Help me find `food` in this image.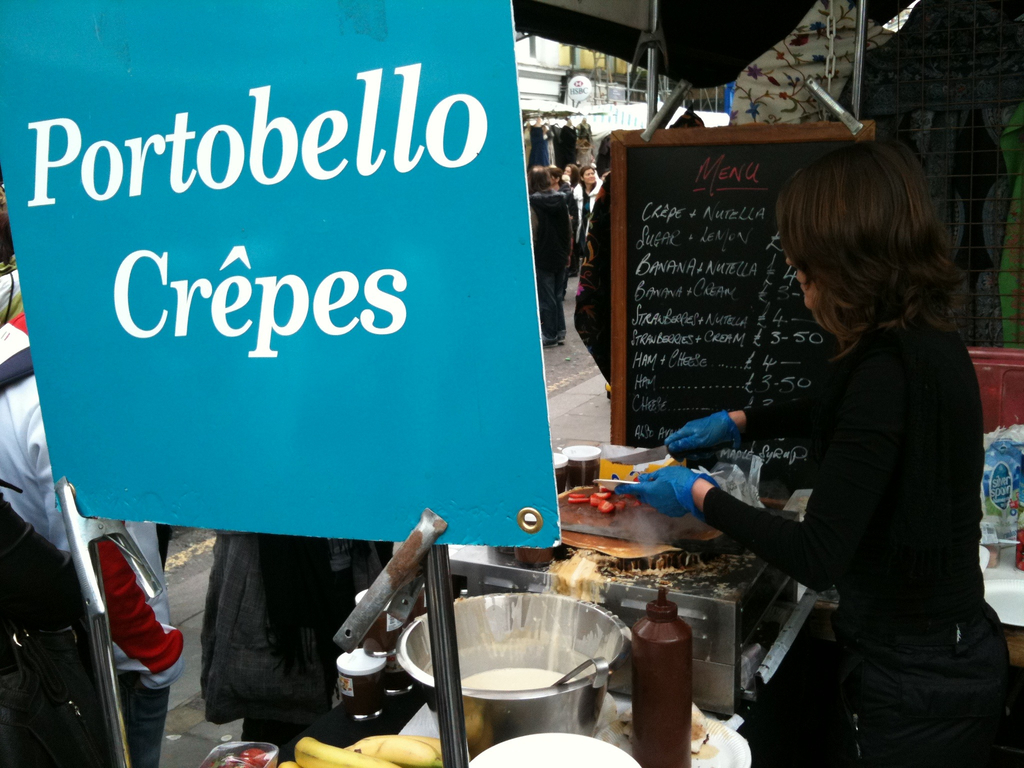
Found it: 206/747/272/767.
